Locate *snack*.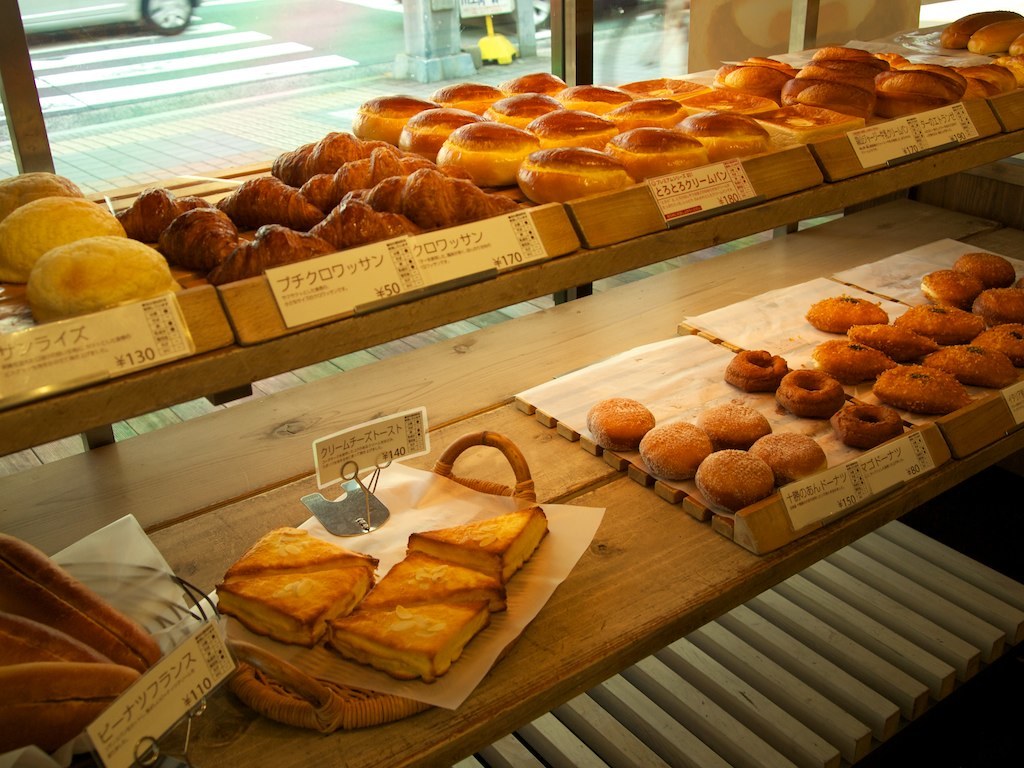
Bounding box: [left=761, top=98, right=860, bottom=138].
